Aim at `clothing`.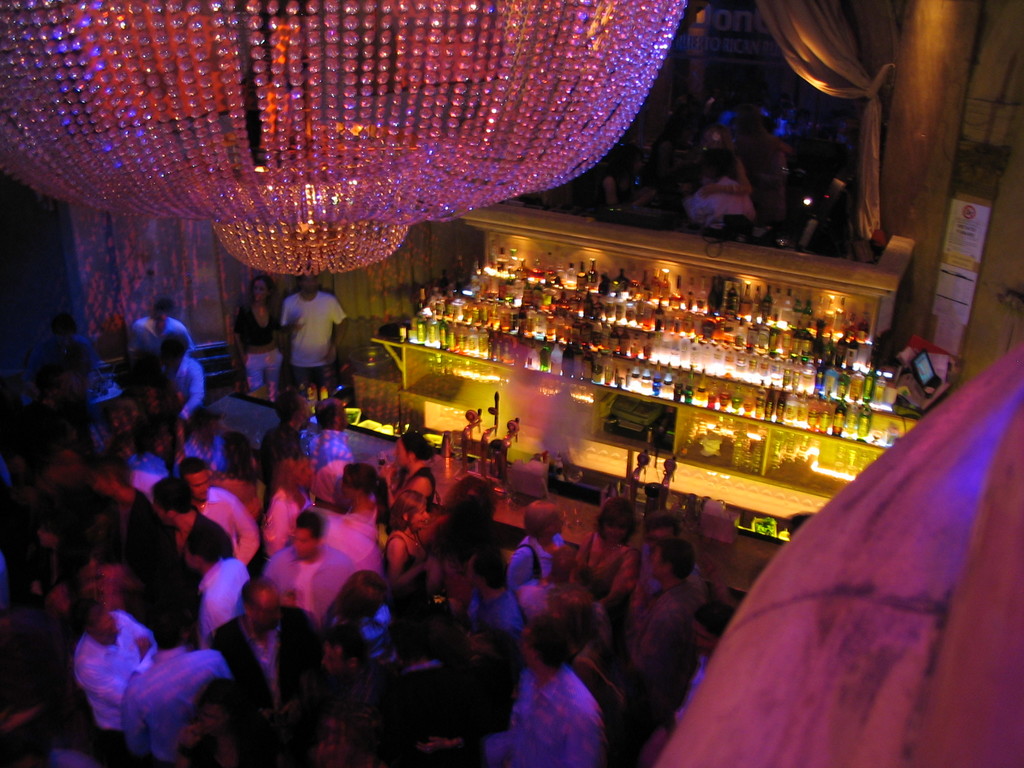
Aimed at {"x1": 211, "y1": 604, "x2": 319, "y2": 696}.
